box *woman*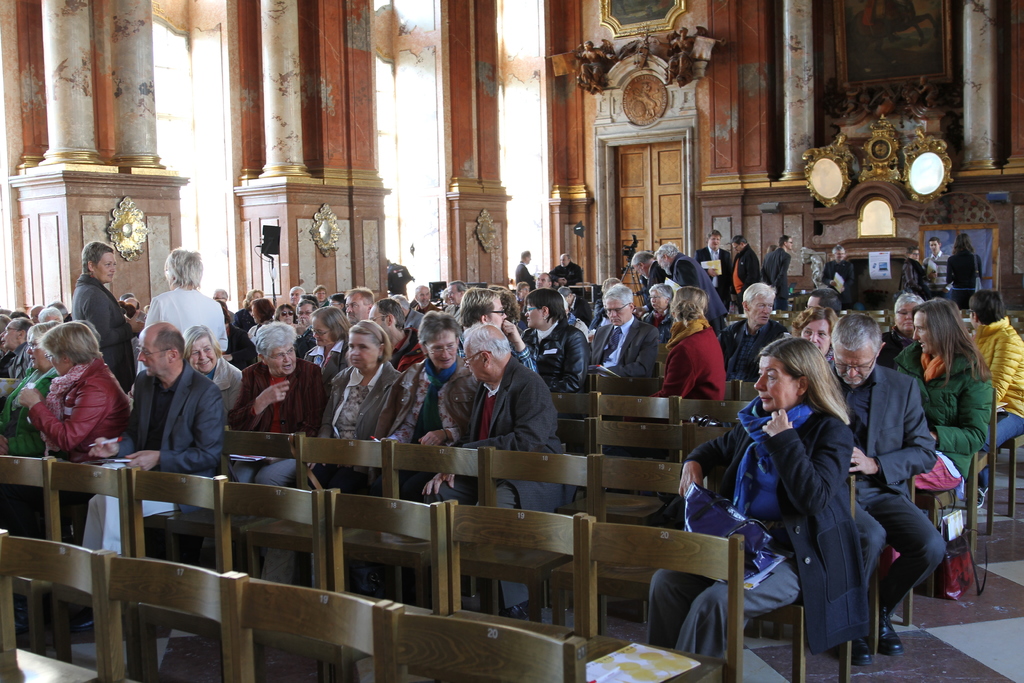
[295,320,409,493]
